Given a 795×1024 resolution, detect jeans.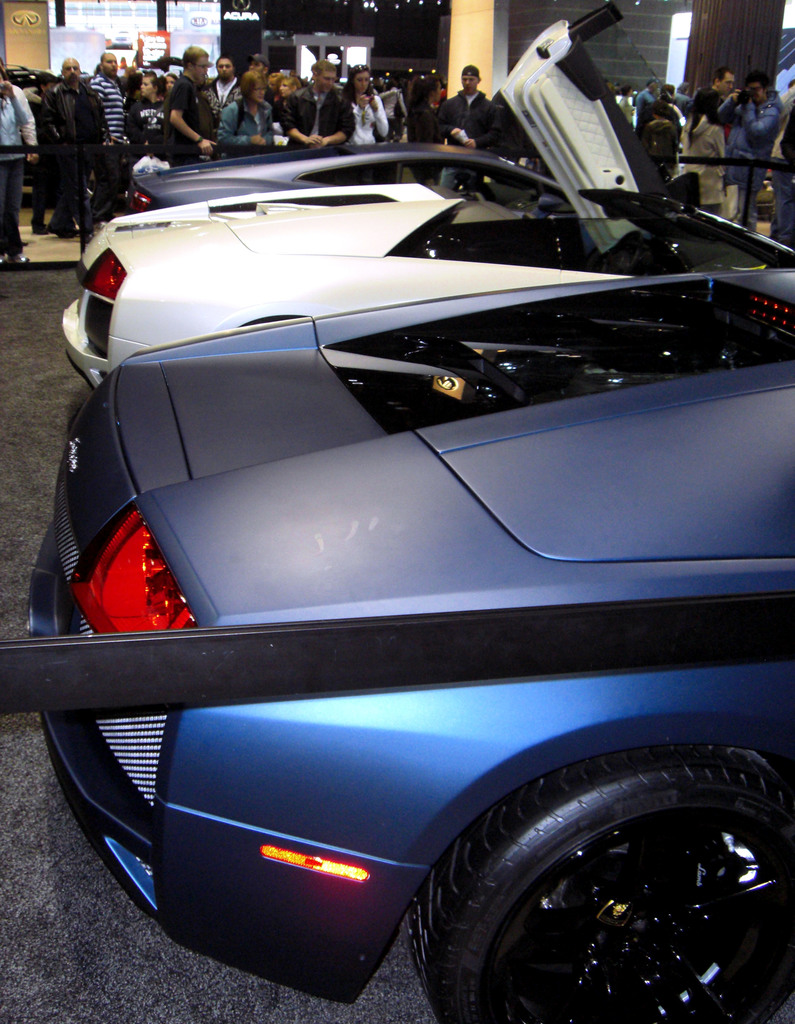
box=[771, 162, 794, 244].
